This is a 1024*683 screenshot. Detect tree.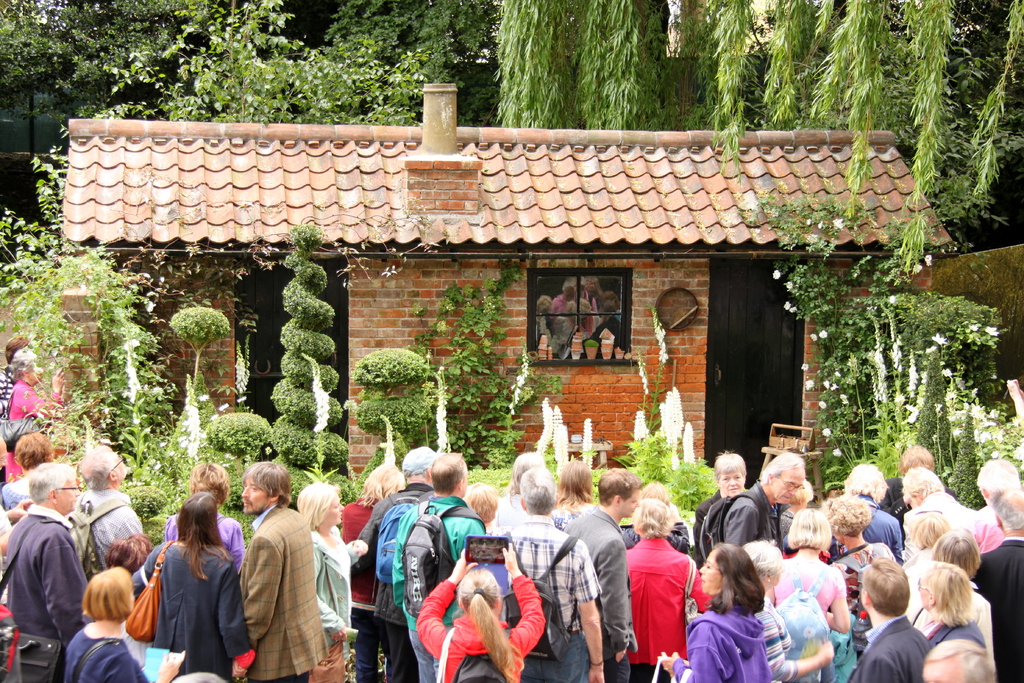
Rect(573, 0, 676, 131).
